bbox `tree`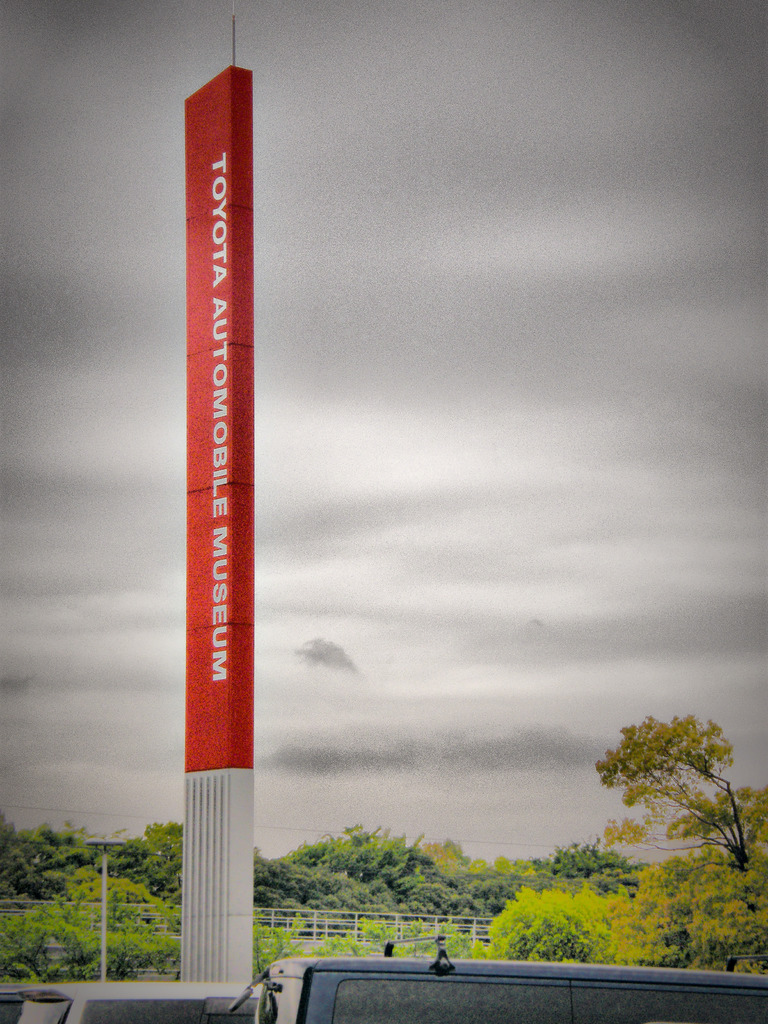
(462,881,605,995)
